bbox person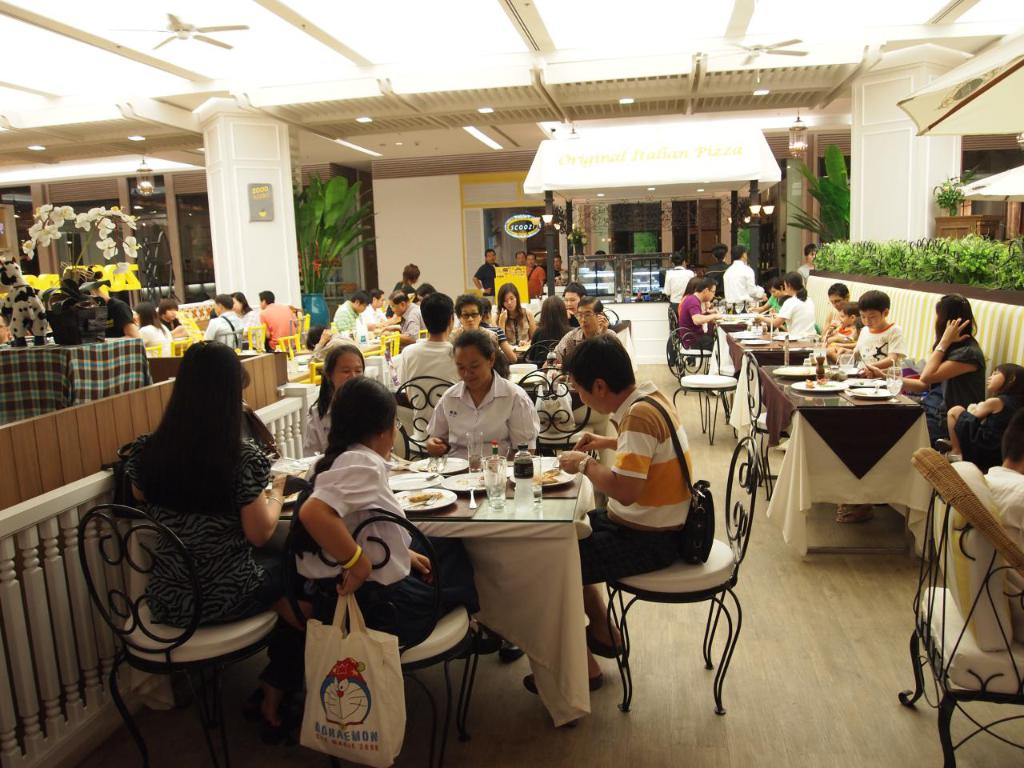
[800, 288, 858, 344]
